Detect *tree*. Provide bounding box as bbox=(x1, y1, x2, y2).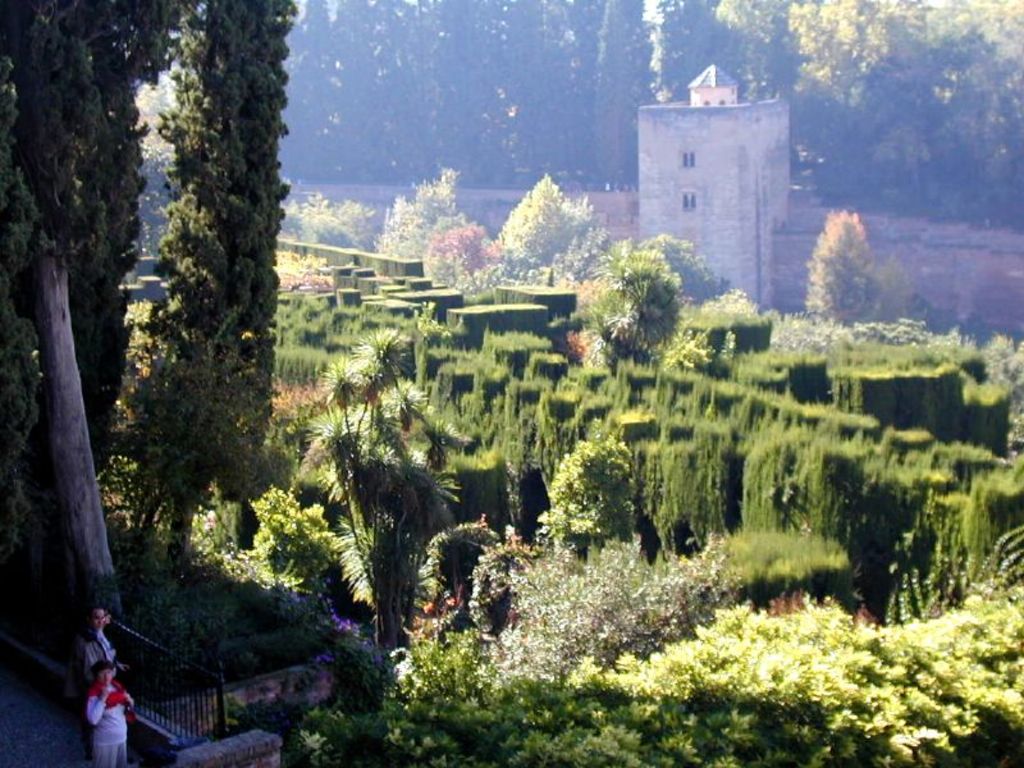
bbox=(273, 0, 388, 193).
